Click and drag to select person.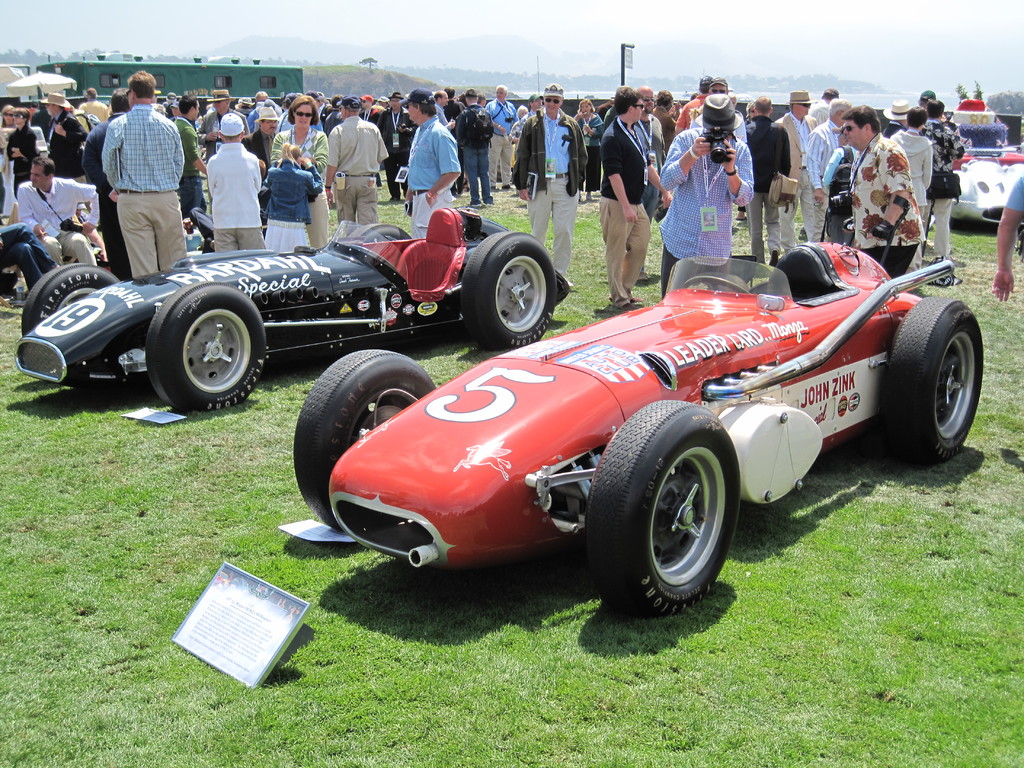
Selection: (849,106,921,284).
